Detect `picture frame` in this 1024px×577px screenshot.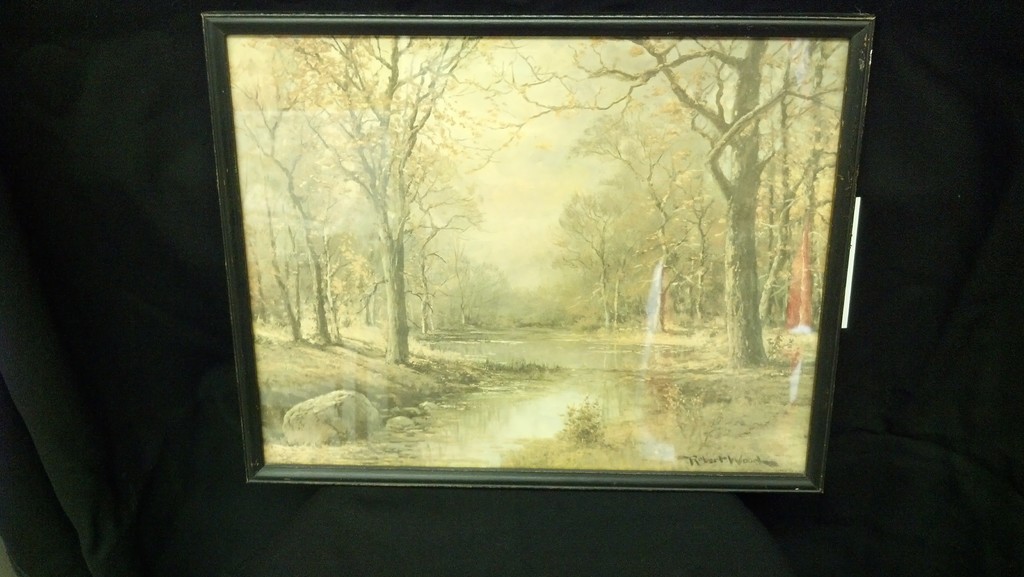
Detection: {"x1": 202, "y1": 10, "x2": 875, "y2": 494}.
